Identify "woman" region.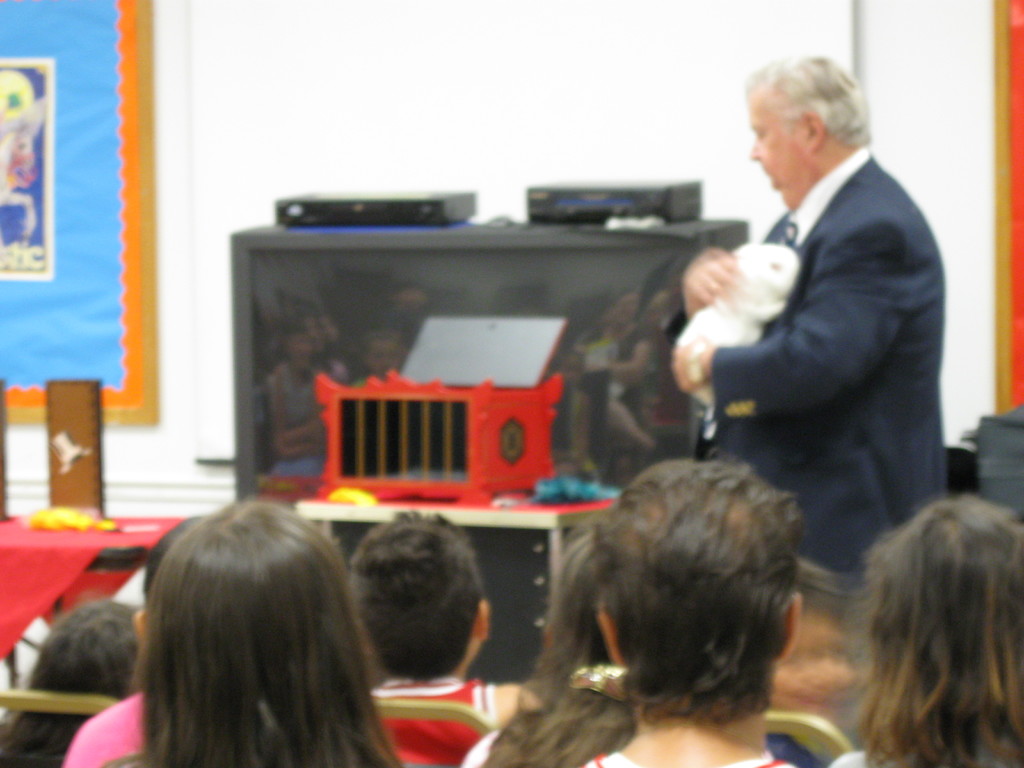
Region: [left=829, top=492, right=1023, bottom=767].
